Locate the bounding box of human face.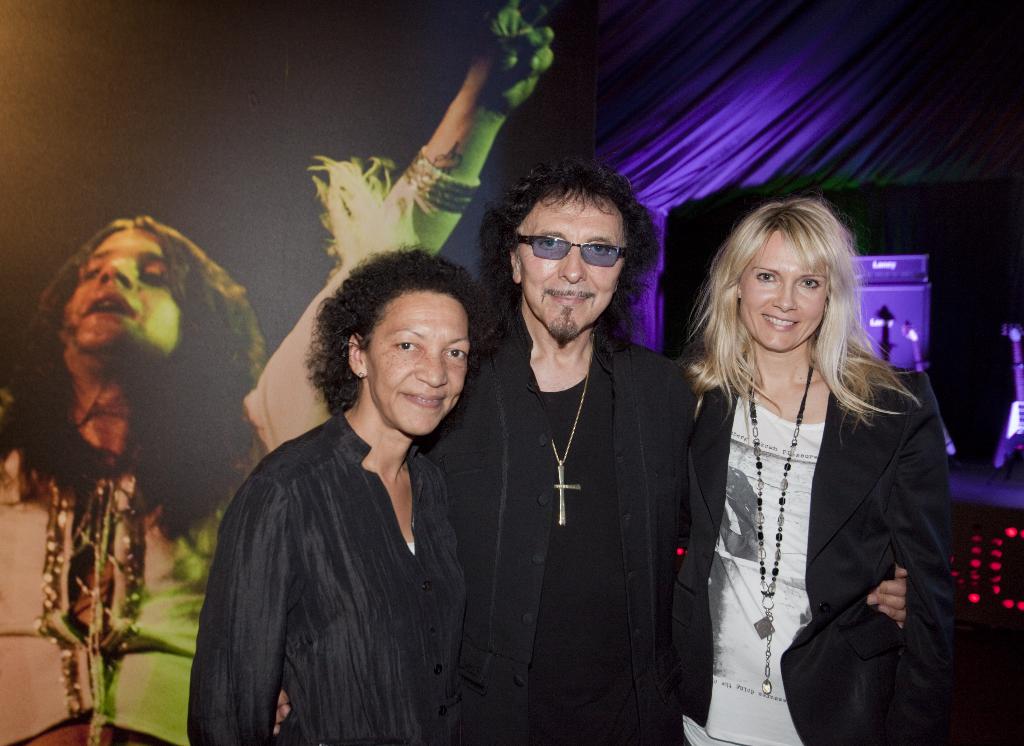
Bounding box: <box>57,221,182,359</box>.
